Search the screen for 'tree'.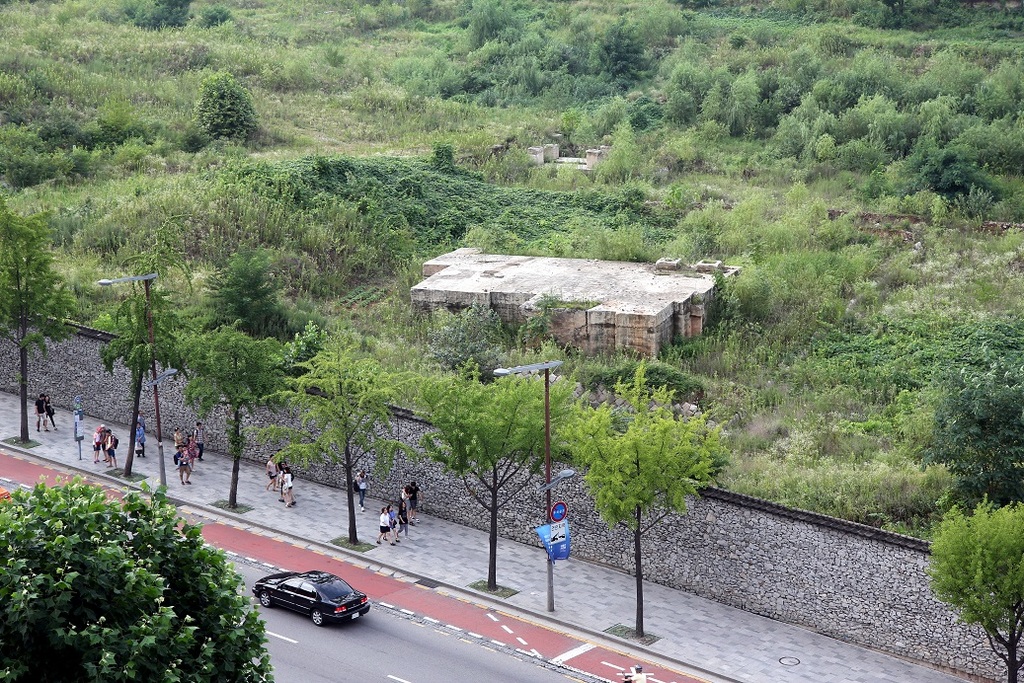
Found at (0,484,271,682).
